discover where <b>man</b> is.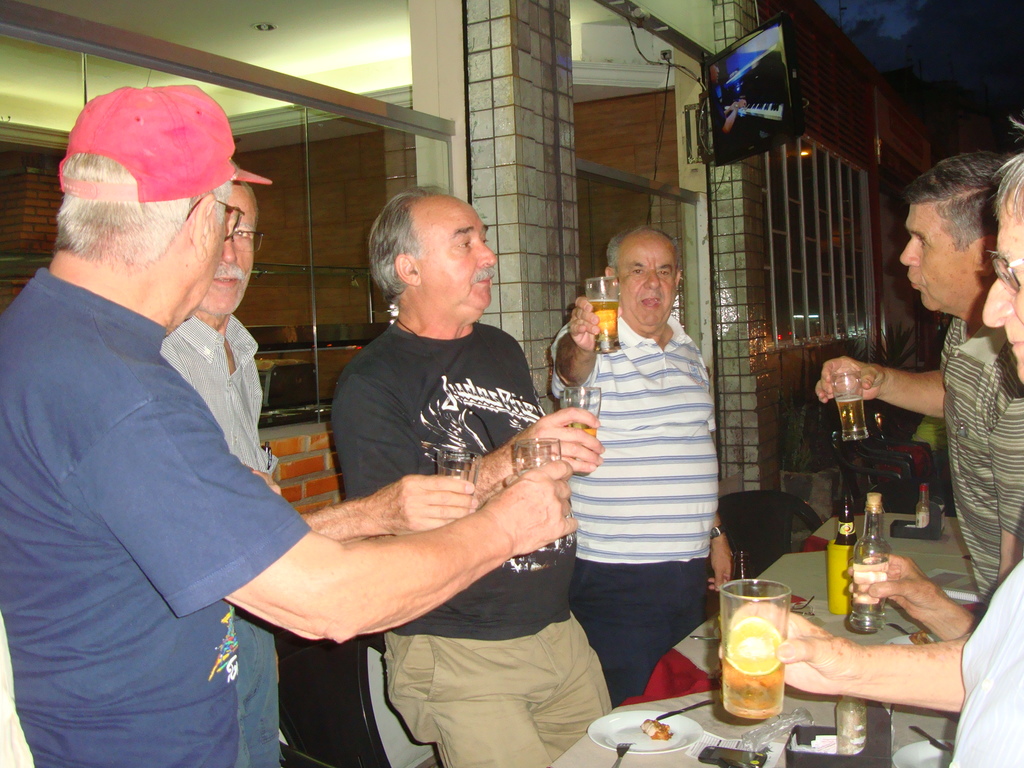
Discovered at left=333, top=182, right=609, bottom=767.
